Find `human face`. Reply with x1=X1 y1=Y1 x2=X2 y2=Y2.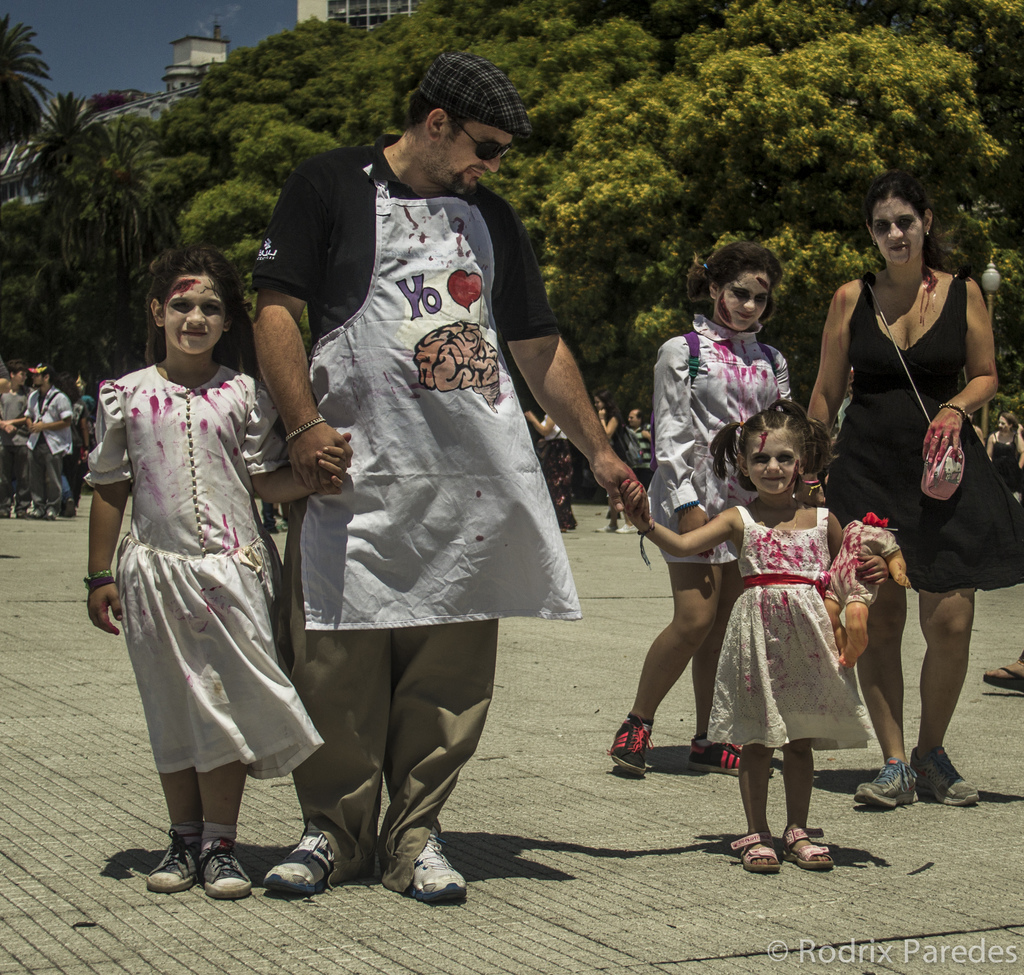
x1=436 y1=125 x2=510 y2=196.
